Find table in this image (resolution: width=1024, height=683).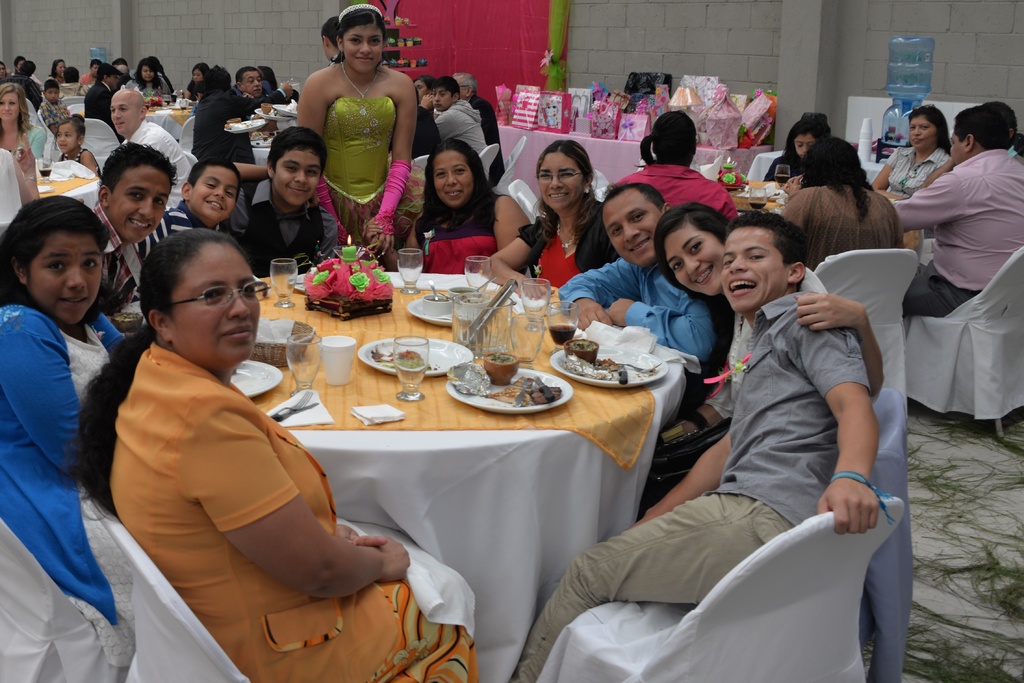
[26, 160, 98, 198].
